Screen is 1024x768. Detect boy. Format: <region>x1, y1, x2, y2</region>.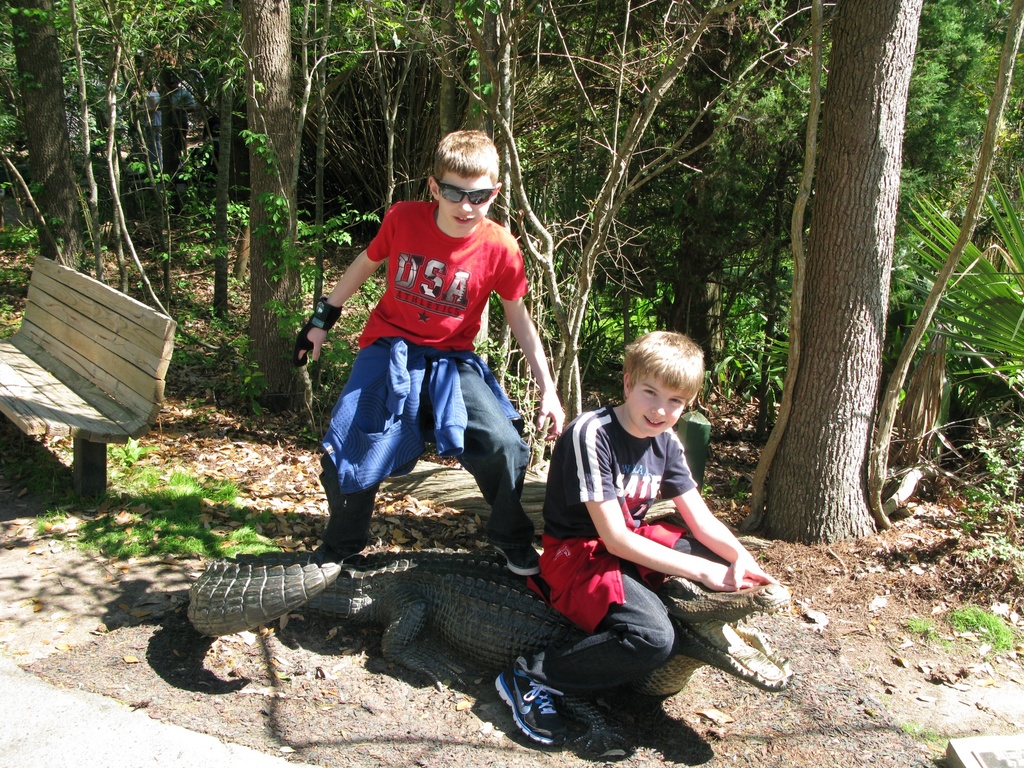
<region>518, 325, 760, 707</region>.
